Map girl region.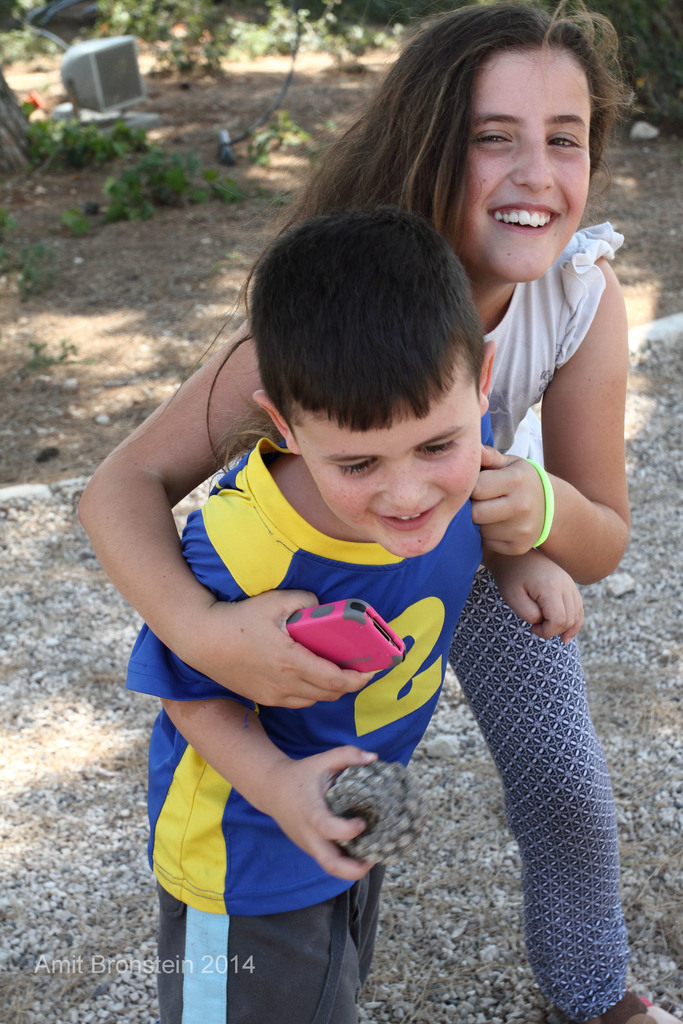
Mapped to box(79, 1, 680, 1023).
